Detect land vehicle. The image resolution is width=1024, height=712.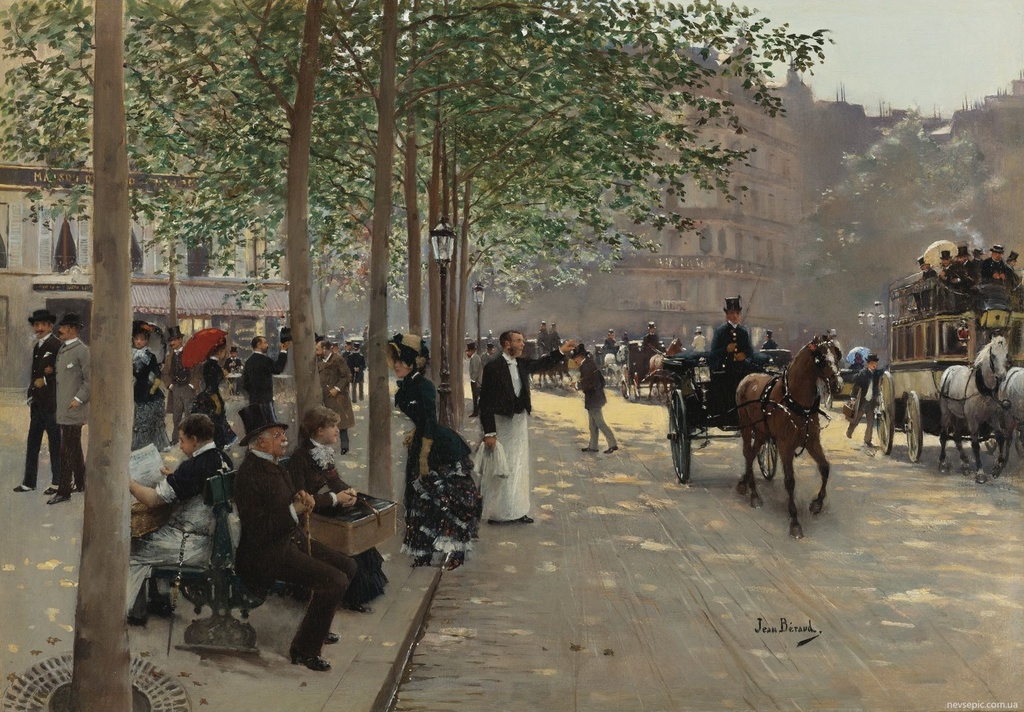
<region>873, 270, 1023, 466</region>.
